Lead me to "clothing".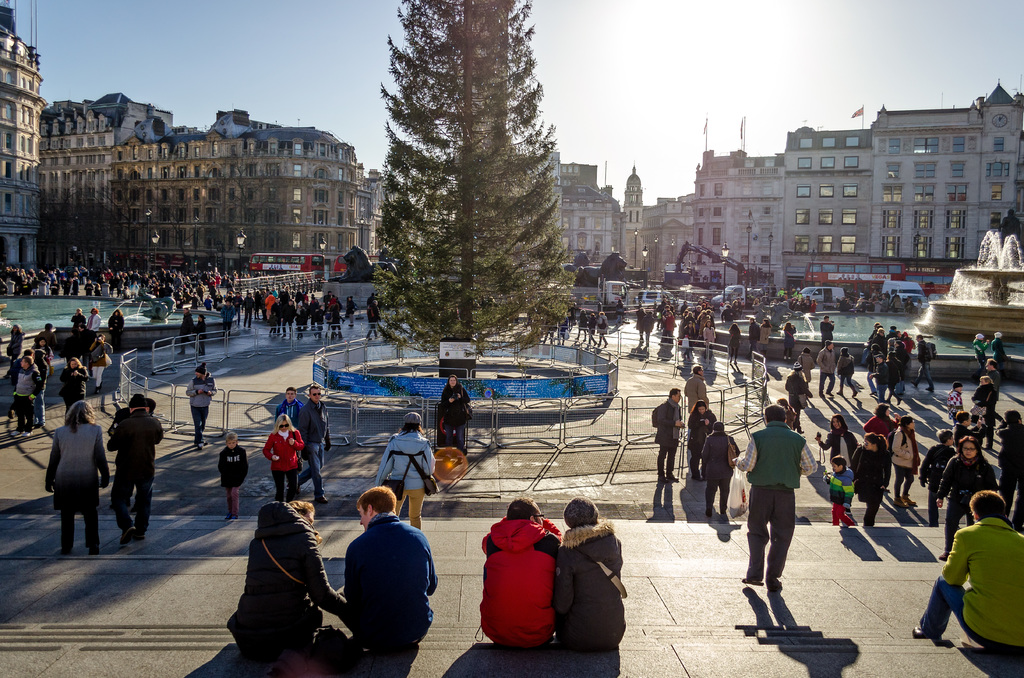
Lead to 86:343:113:383.
